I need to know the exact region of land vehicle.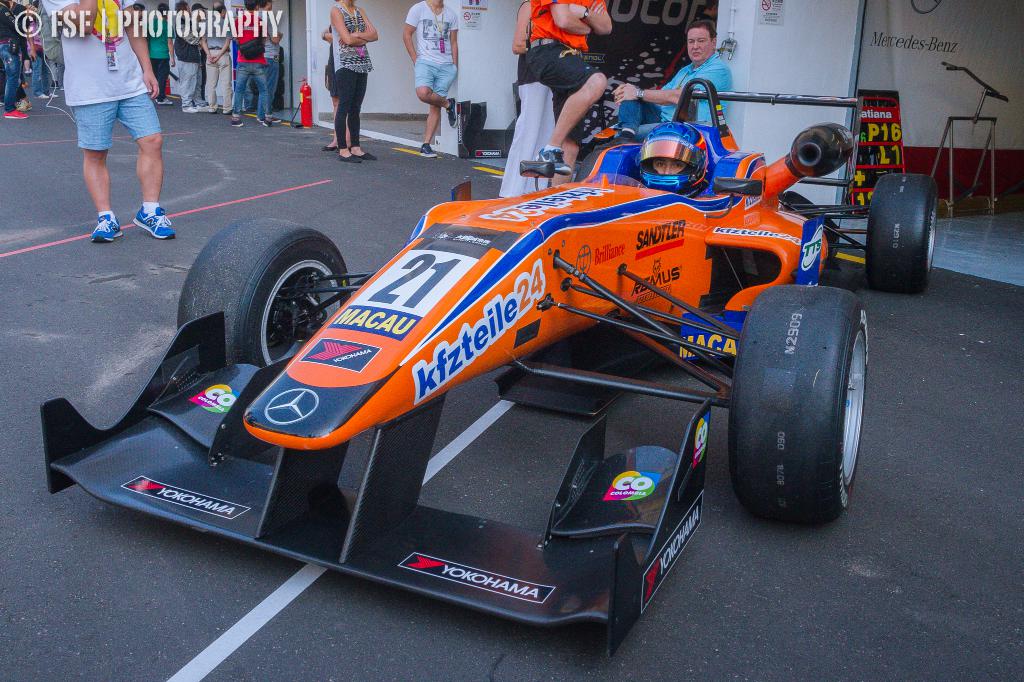
Region: 118:88:865:642.
